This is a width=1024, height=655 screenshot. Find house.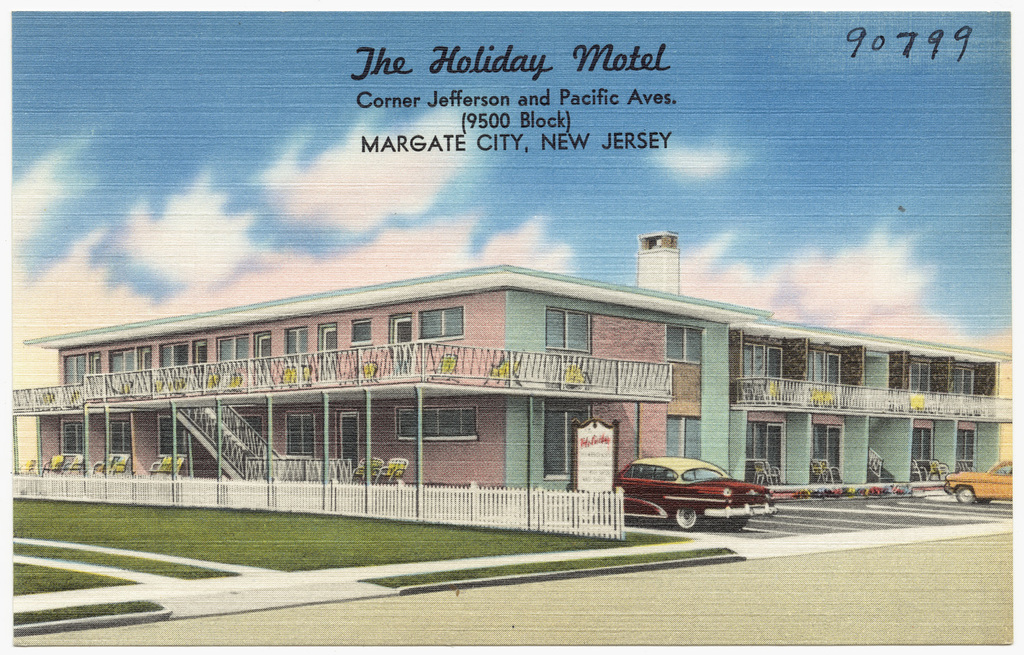
Bounding box: [72, 216, 952, 534].
